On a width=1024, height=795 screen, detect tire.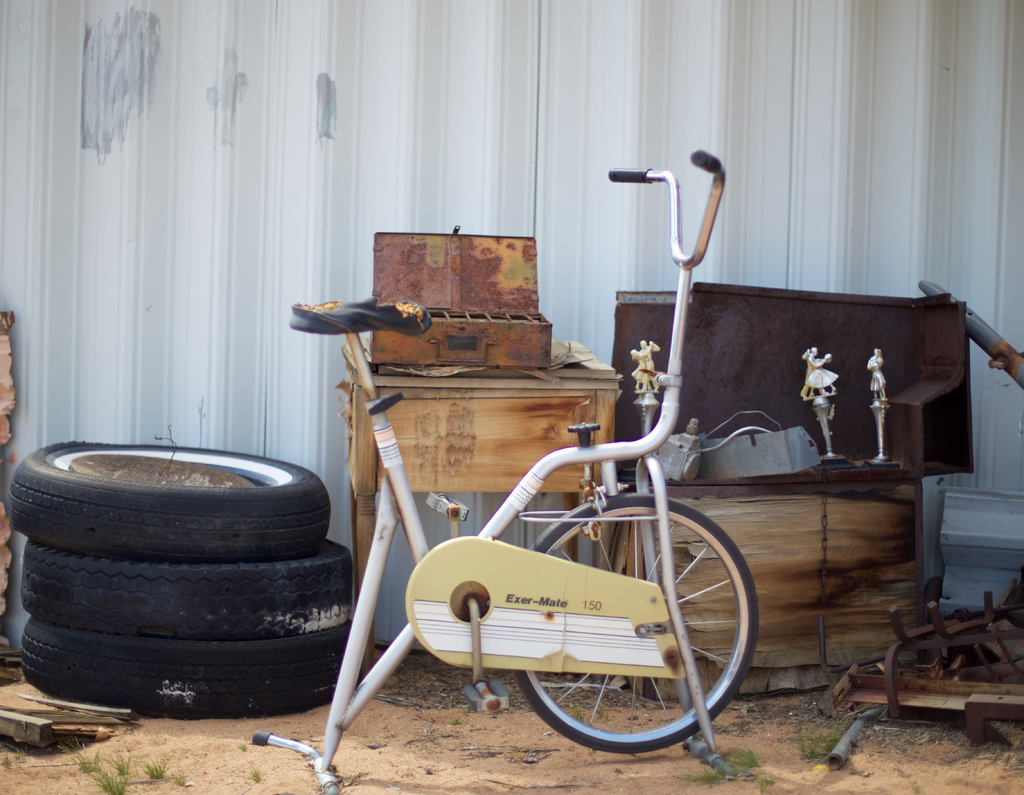
left=21, top=541, right=348, bottom=627.
